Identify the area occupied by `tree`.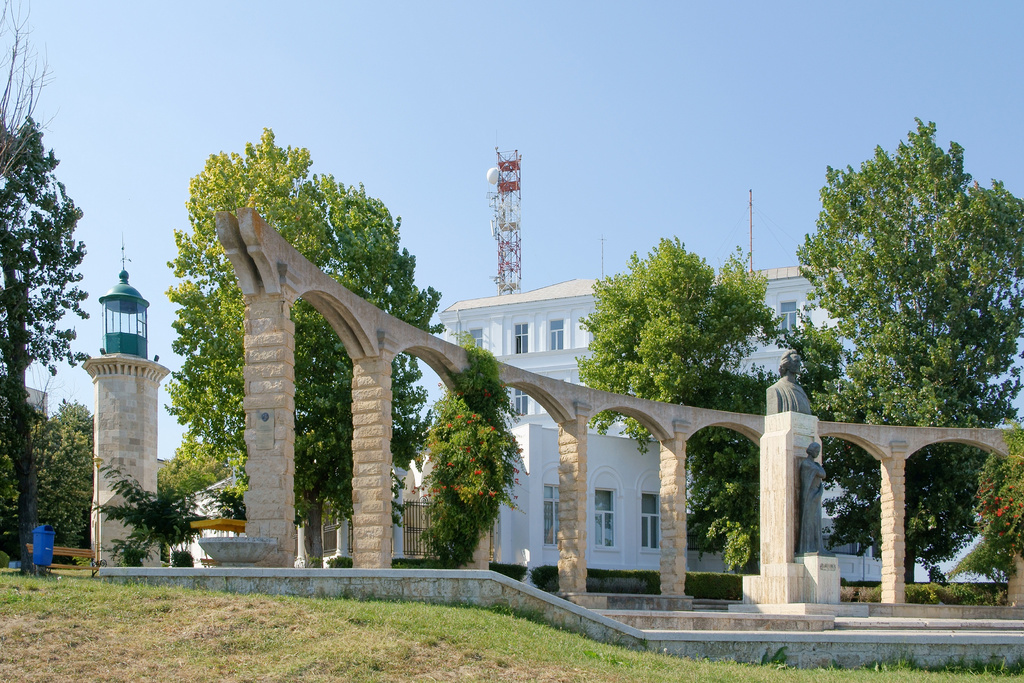
Area: {"x1": 580, "y1": 235, "x2": 792, "y2": 591}.
